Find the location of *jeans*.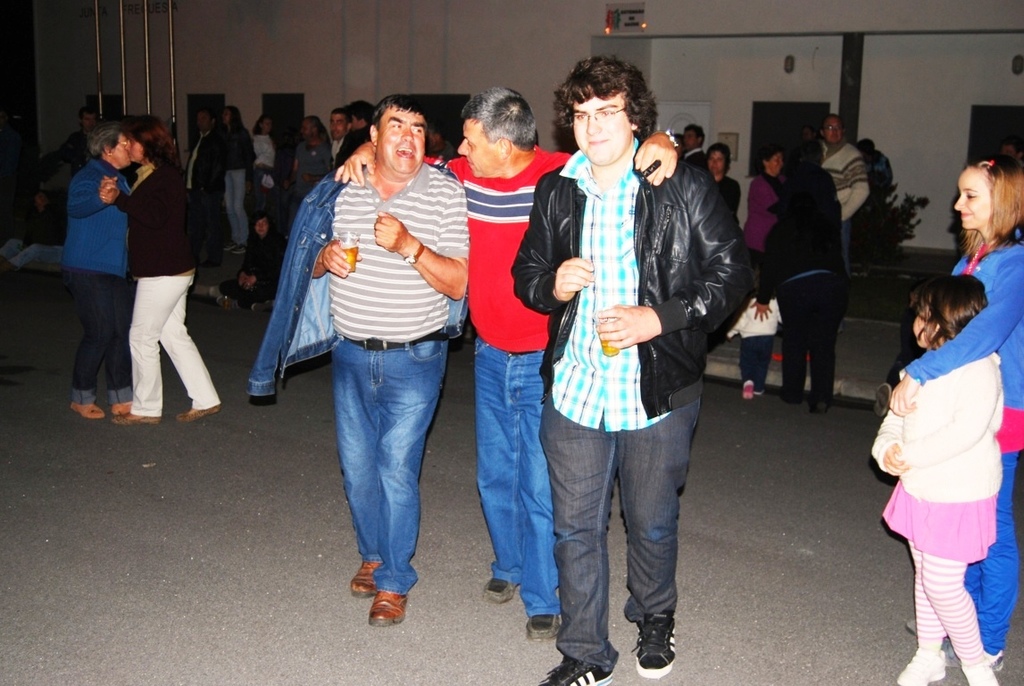
Location: box=[223, 168, 246, 244].
